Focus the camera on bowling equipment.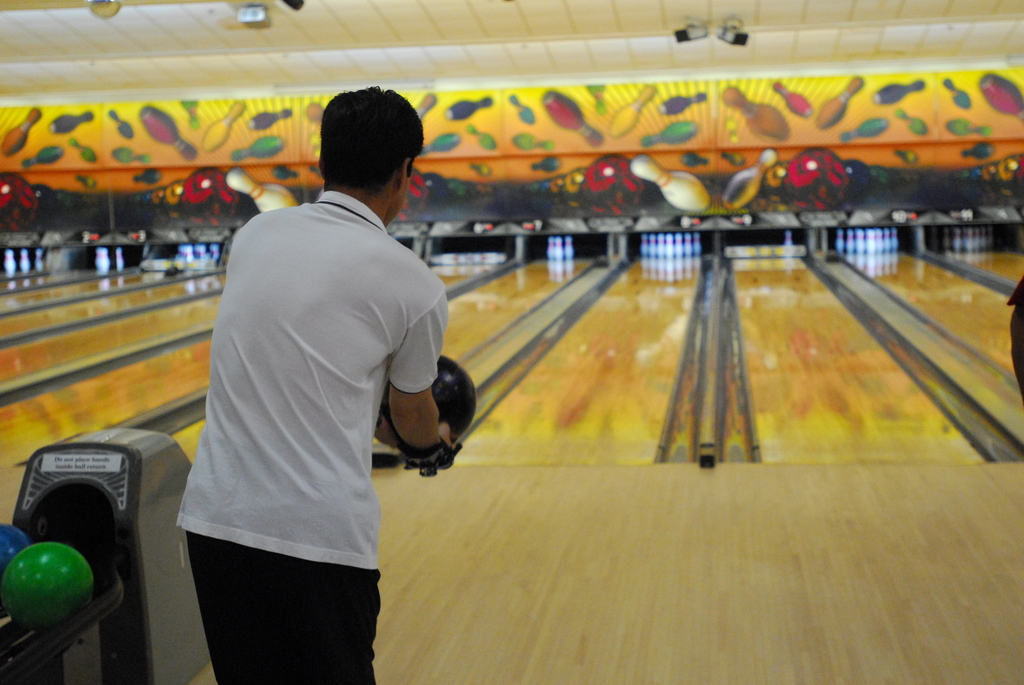
Focus region: 419:94:436:122.
